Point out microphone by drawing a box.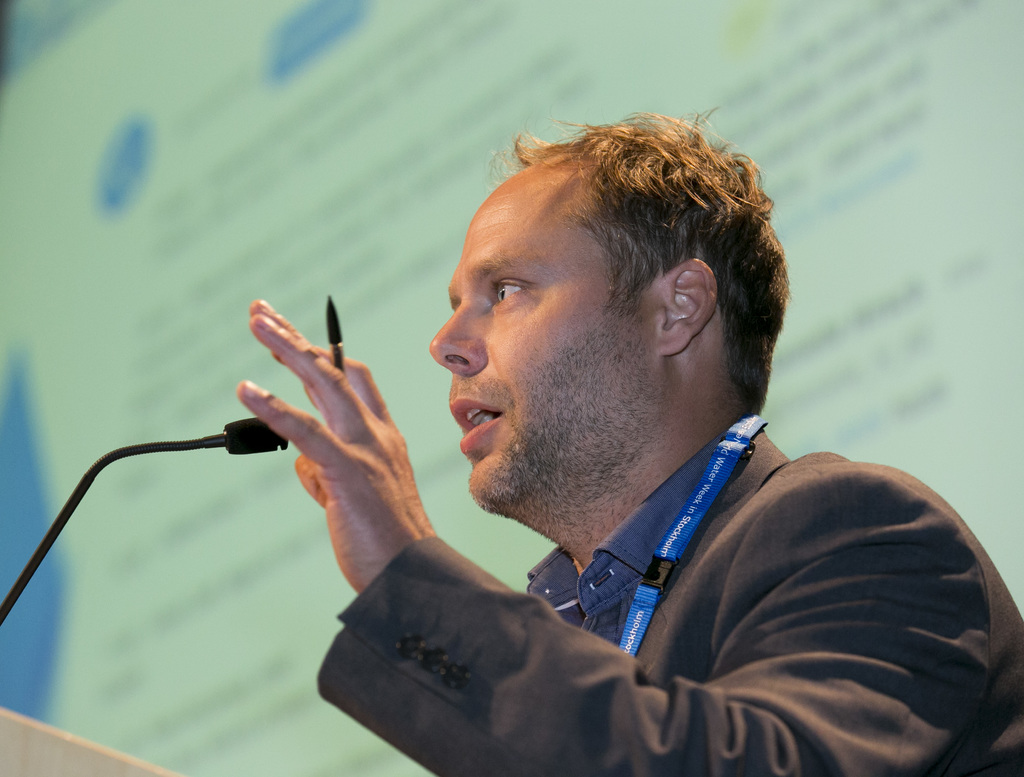
{"x1": 212, "y1": 418, "x2": 289, "y2": 455}.
